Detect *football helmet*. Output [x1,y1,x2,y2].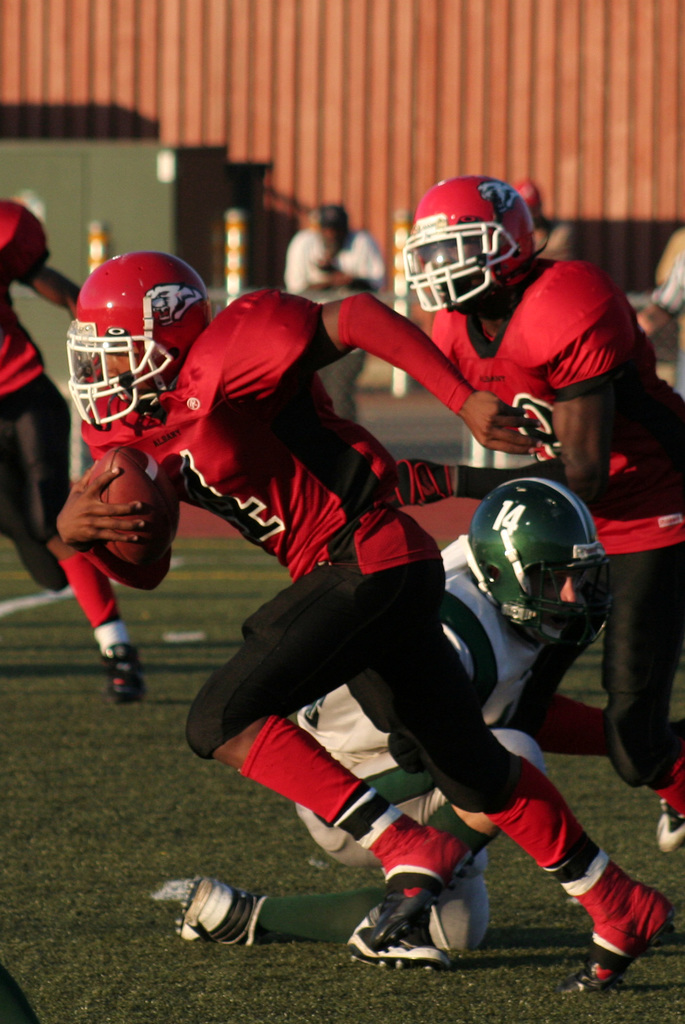
[65,245,219,428].
